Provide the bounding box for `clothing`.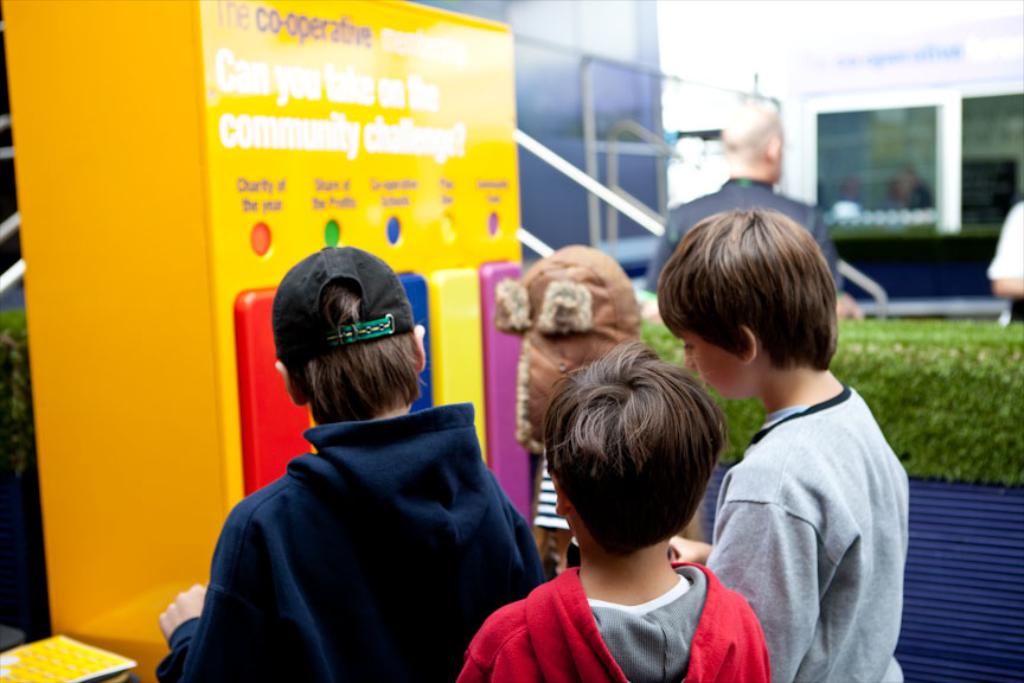
985/204/1023/282.
